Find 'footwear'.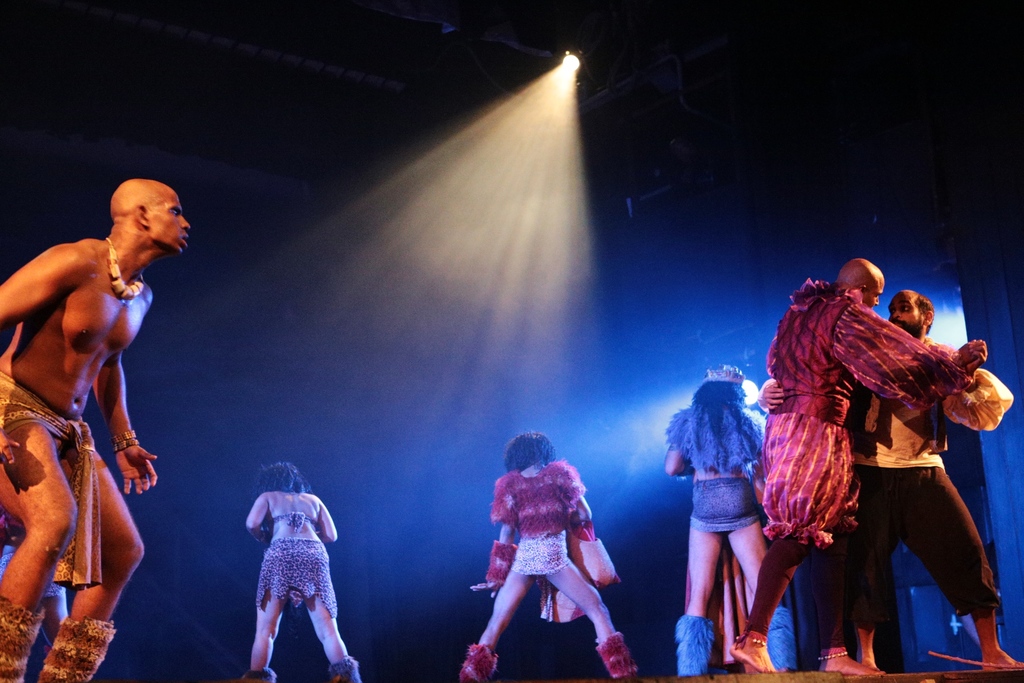
243, 668, 278, 682.
